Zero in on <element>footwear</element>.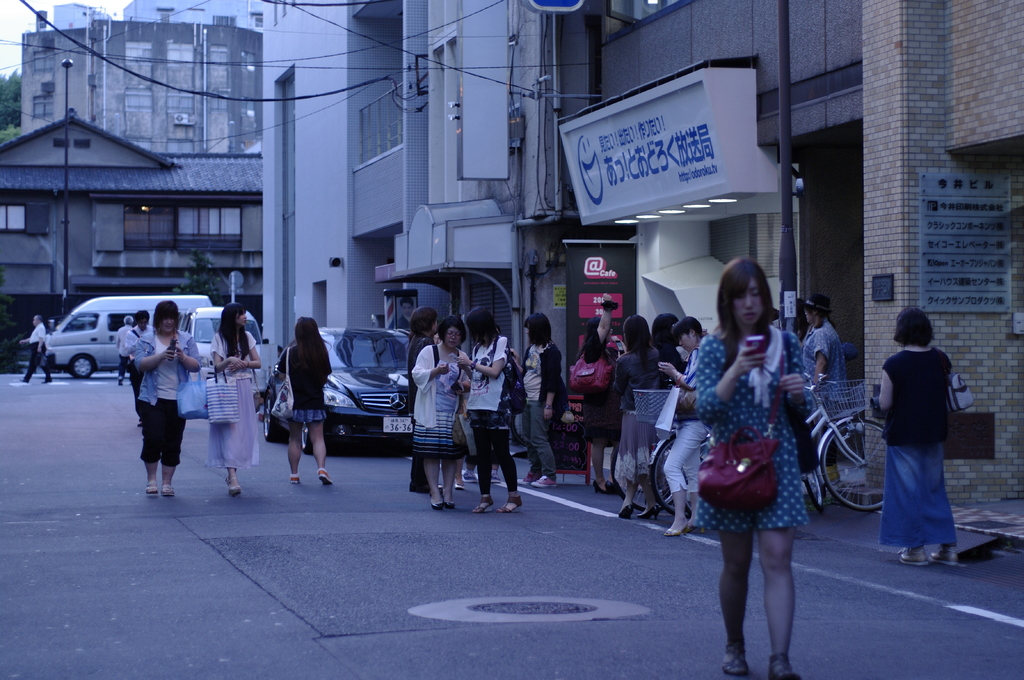
Zeroed in: <bbox>634, 503, 658, 518</bbox>.
